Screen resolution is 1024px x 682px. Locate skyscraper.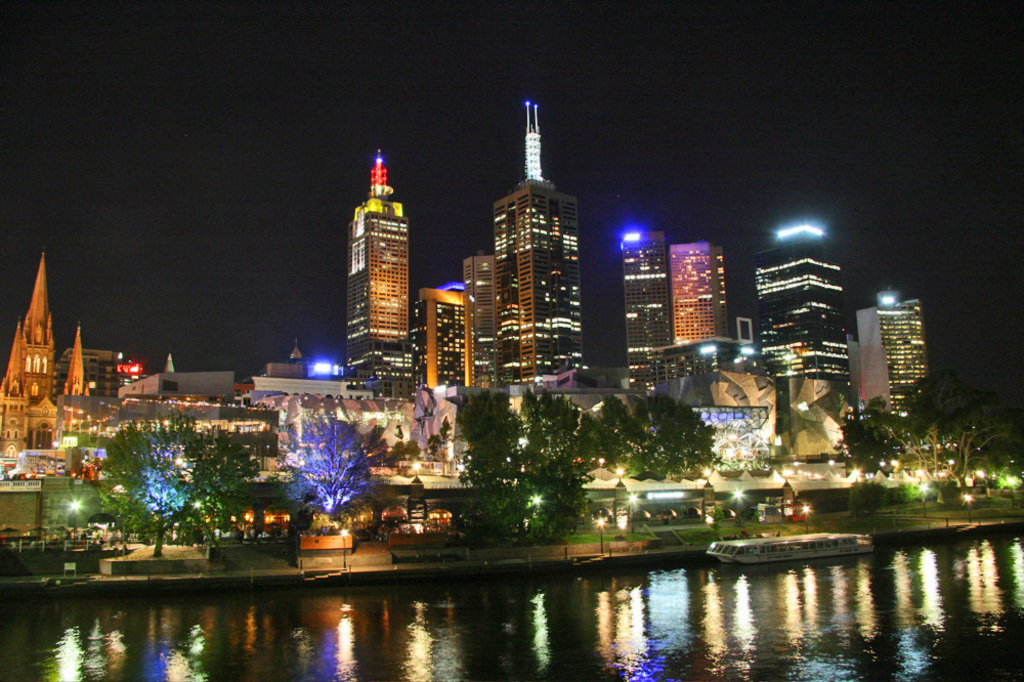
{"x1": 861, "y1": 299, "x2": 928, "y2": 403}.
